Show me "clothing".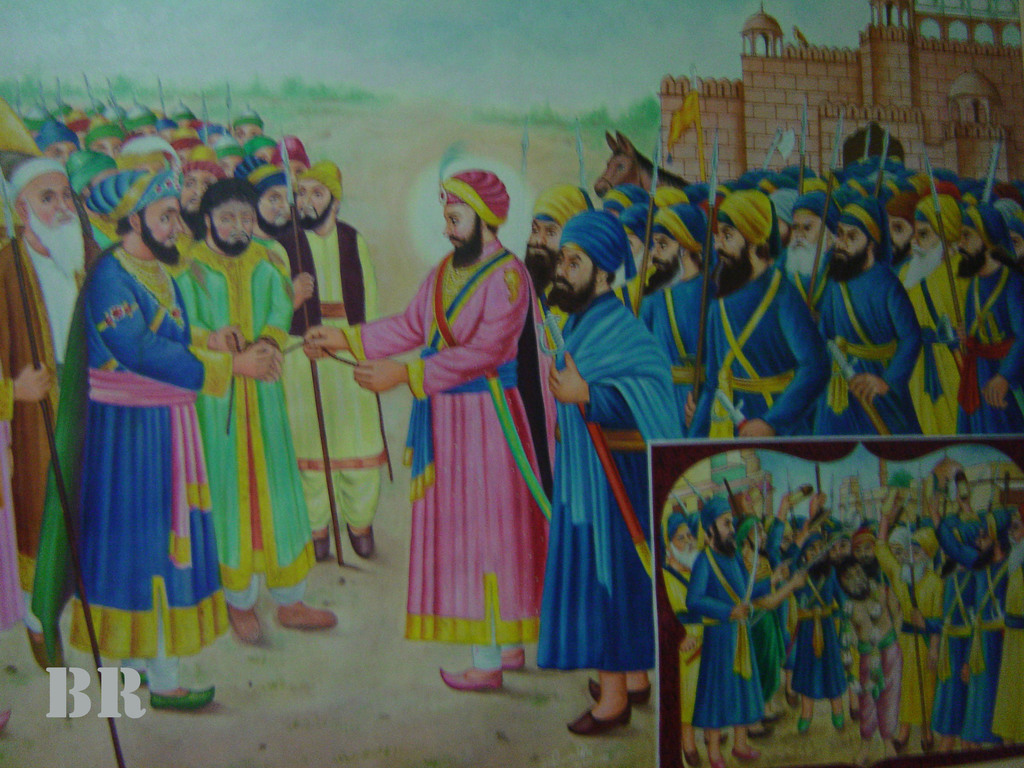
"clothing" is here: 685/531/769/725.
